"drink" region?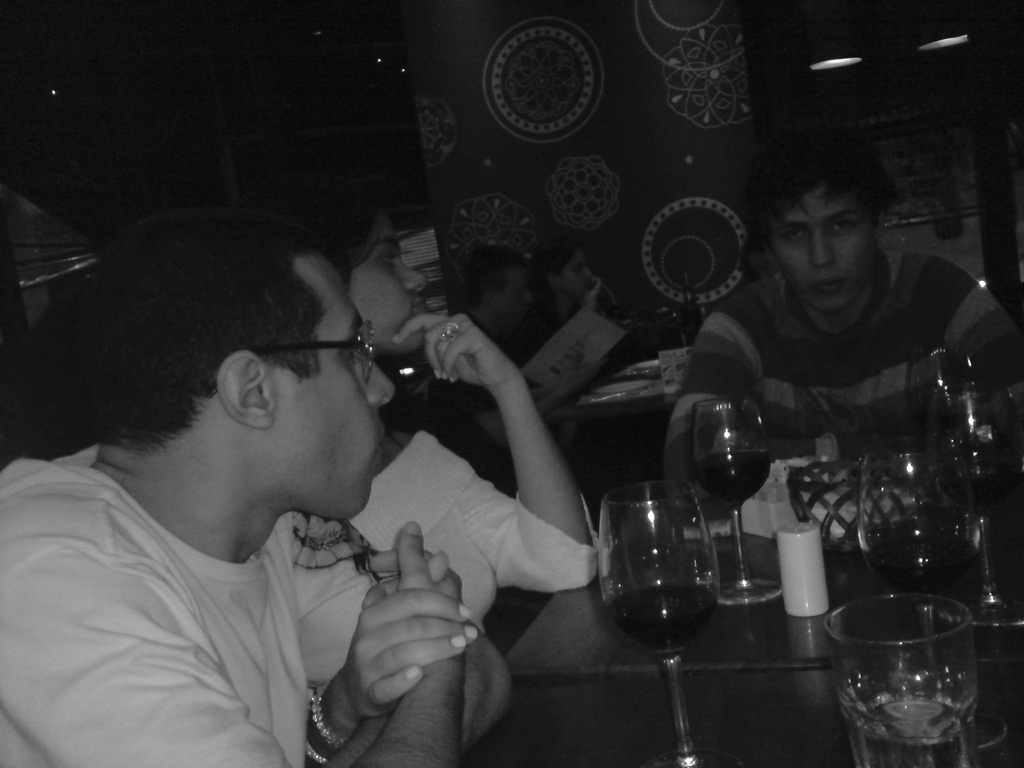
<bbox>870, 522, 964, 596</bbox>
